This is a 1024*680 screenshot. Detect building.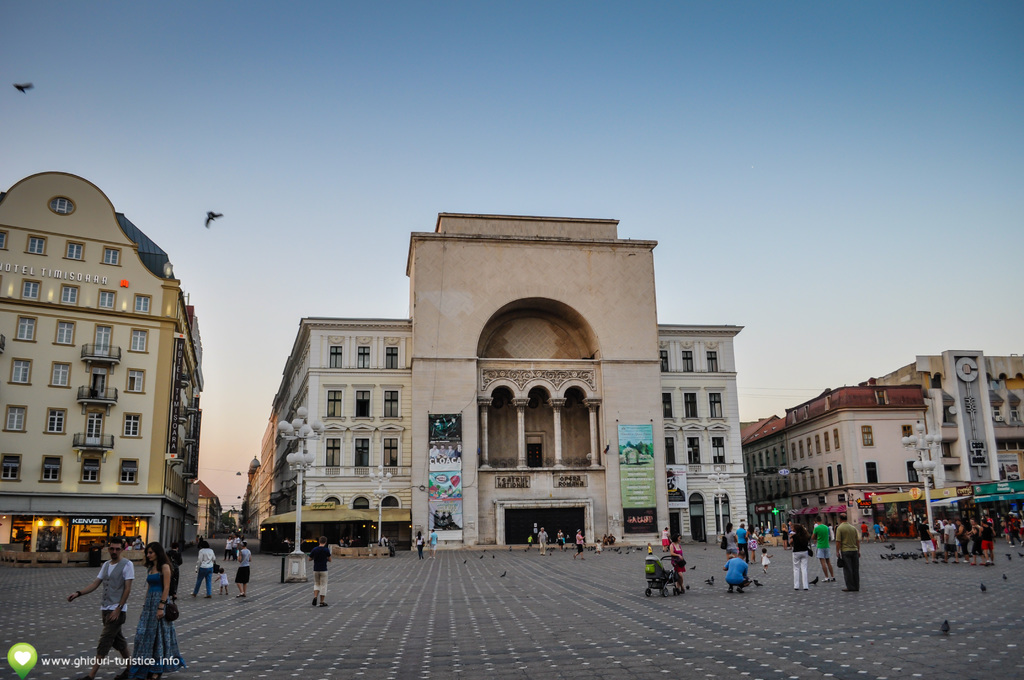
[785, 386, 927, 537].
